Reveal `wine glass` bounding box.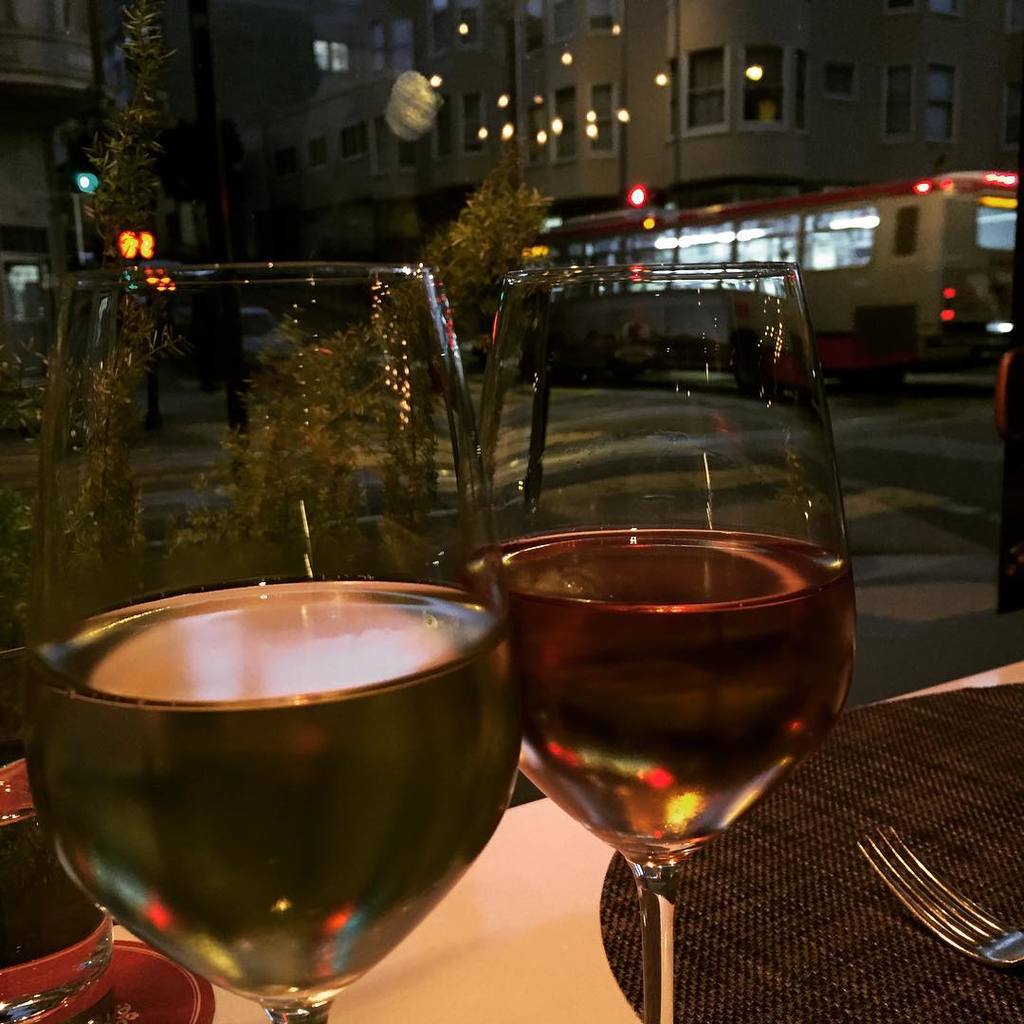
Revealed: (463, 259, 863, 1023).
